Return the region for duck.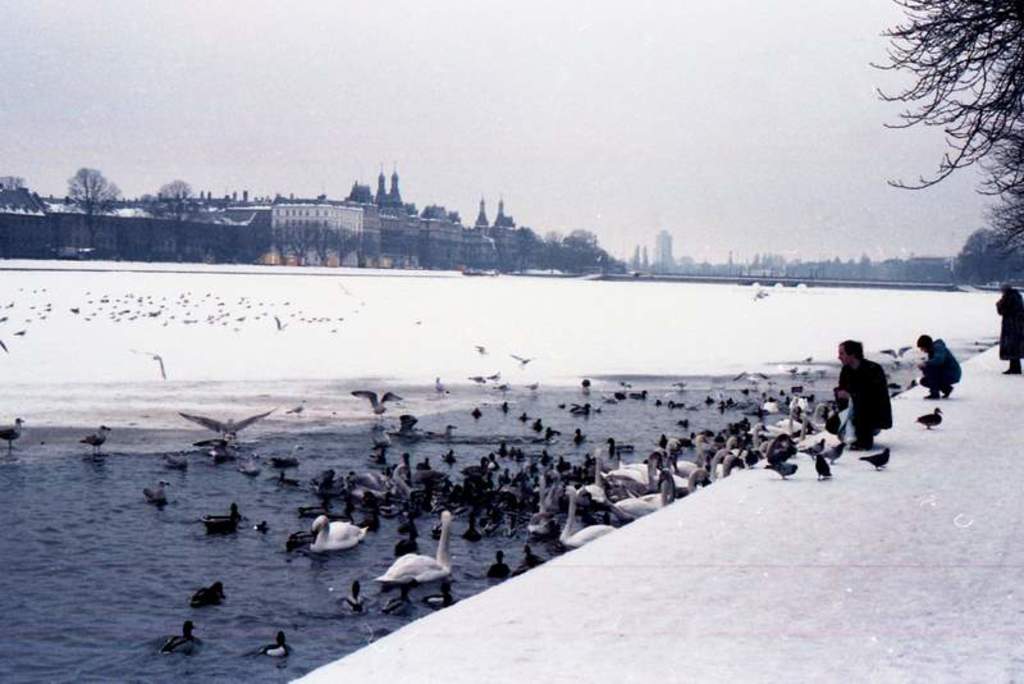
Rect(552, 483, 613, 542).
